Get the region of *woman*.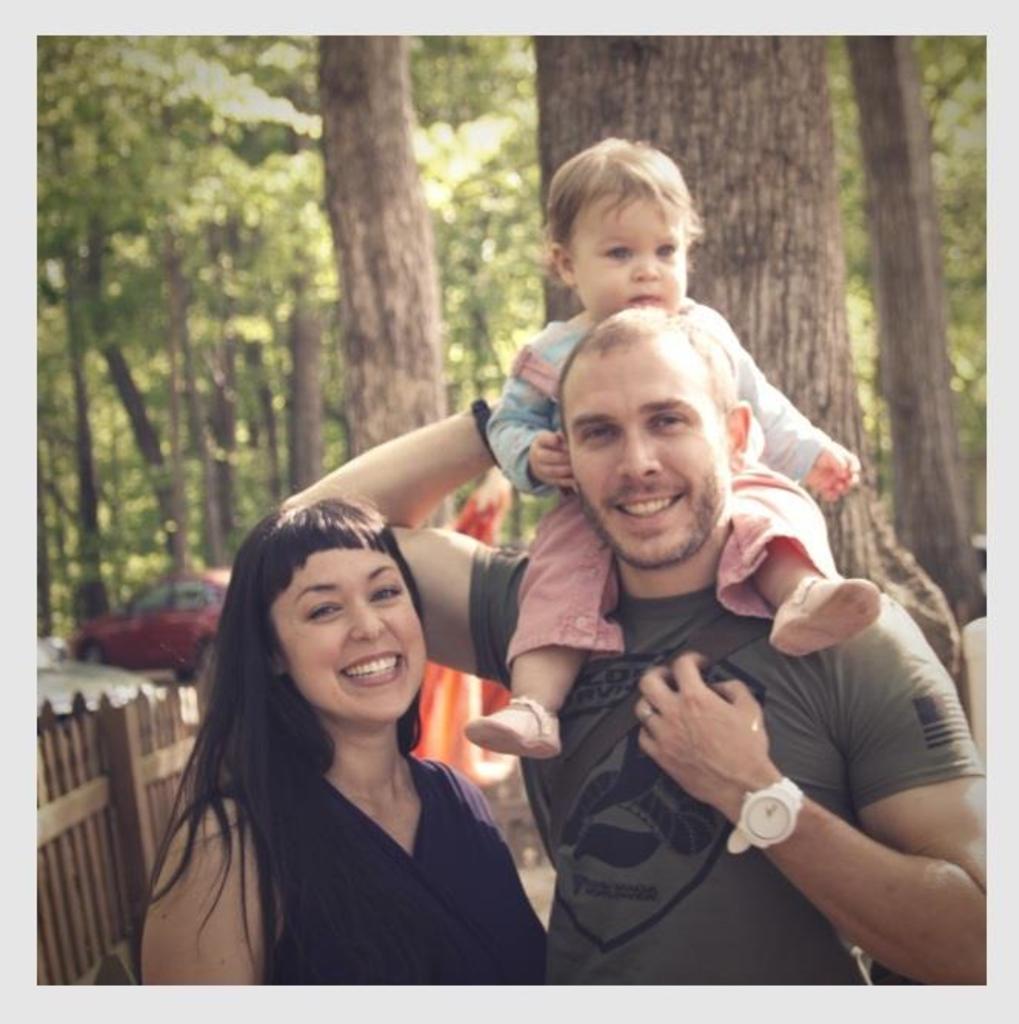
[140,497,546,990].
